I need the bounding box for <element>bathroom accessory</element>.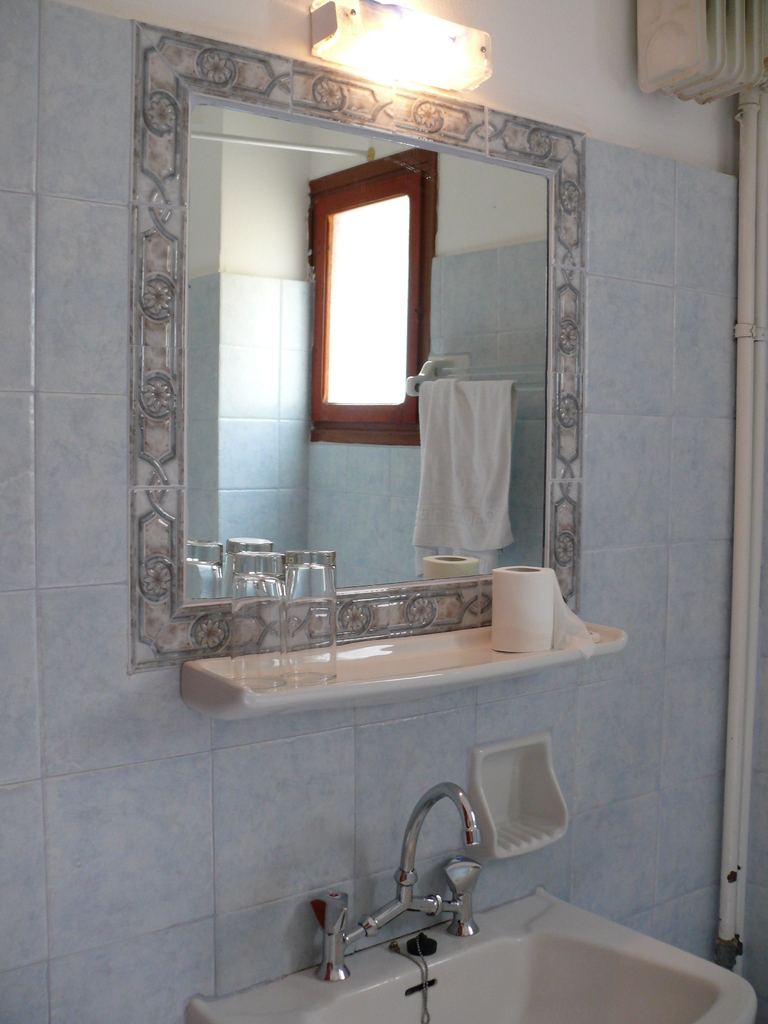
Here it is: 179,881,764,1023.
